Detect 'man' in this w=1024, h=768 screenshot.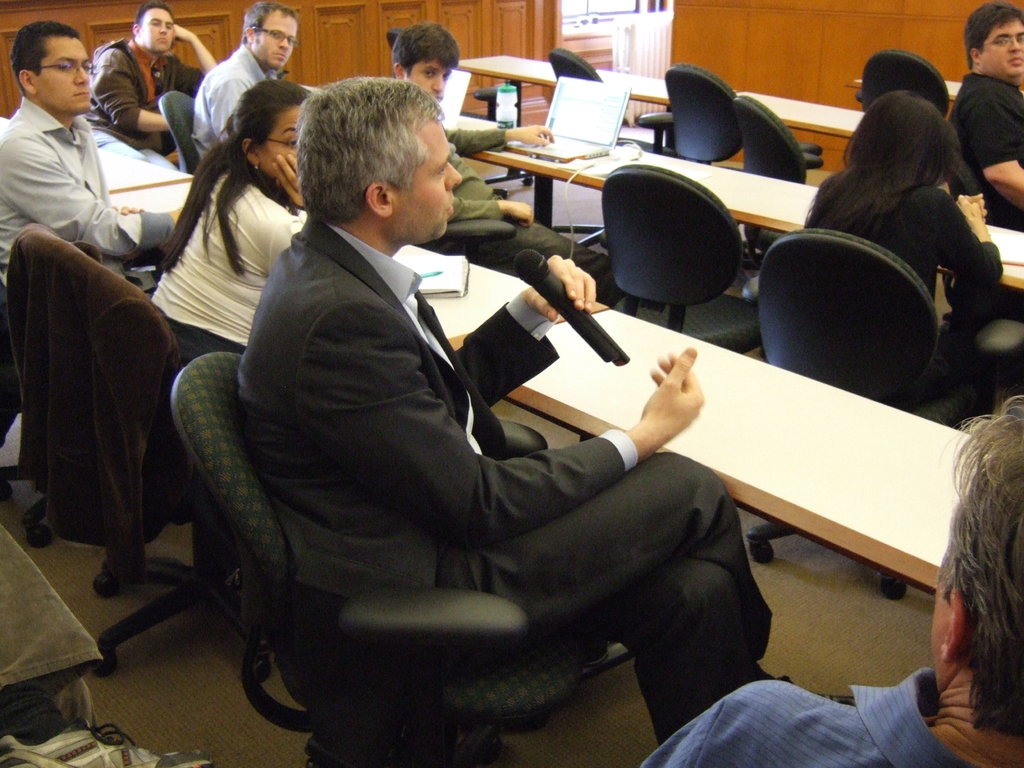
Detection: Rect(0, 19, 181, 348).
